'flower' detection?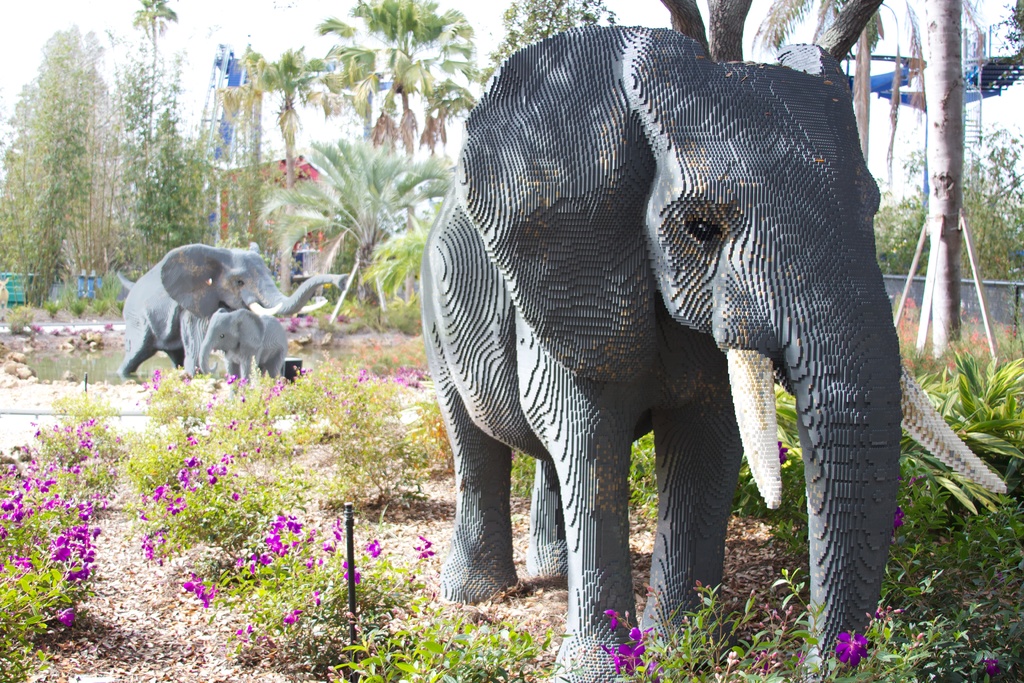
rect(605, 605, 618, 631)
